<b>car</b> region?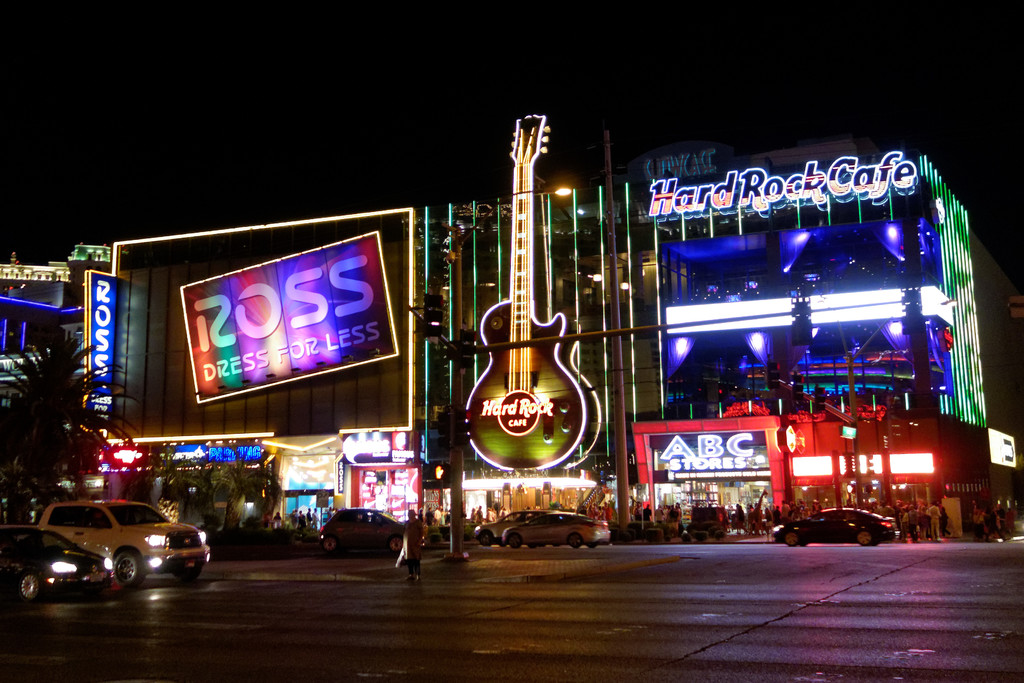
472, 514, 524, 543
